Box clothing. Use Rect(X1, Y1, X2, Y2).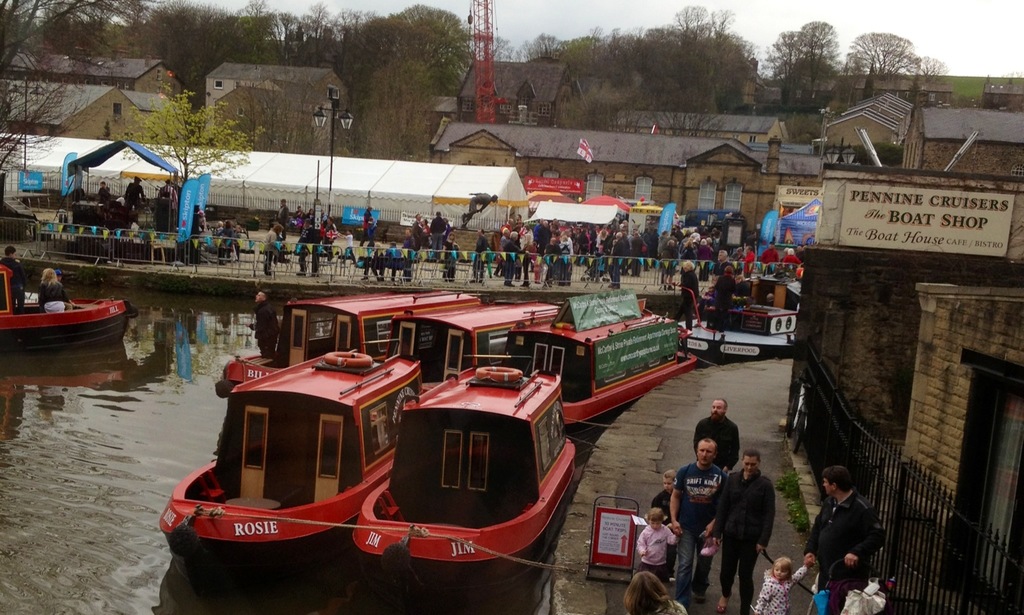
Rect(470, 235, 491, 281).
